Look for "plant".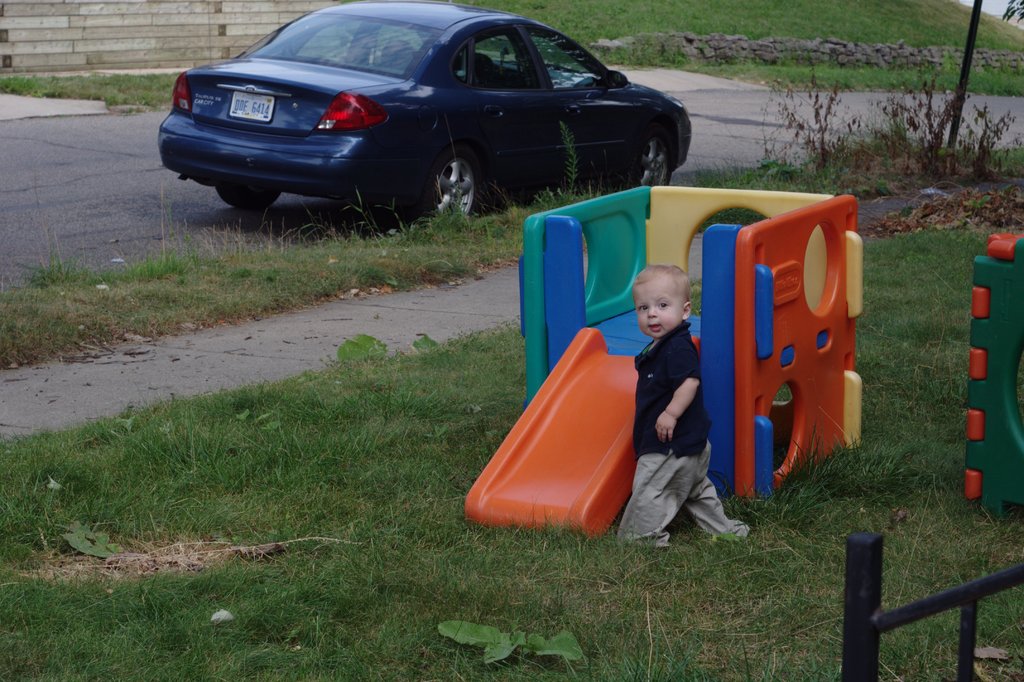
Found: l=757, t=66, r=846, b=194.
